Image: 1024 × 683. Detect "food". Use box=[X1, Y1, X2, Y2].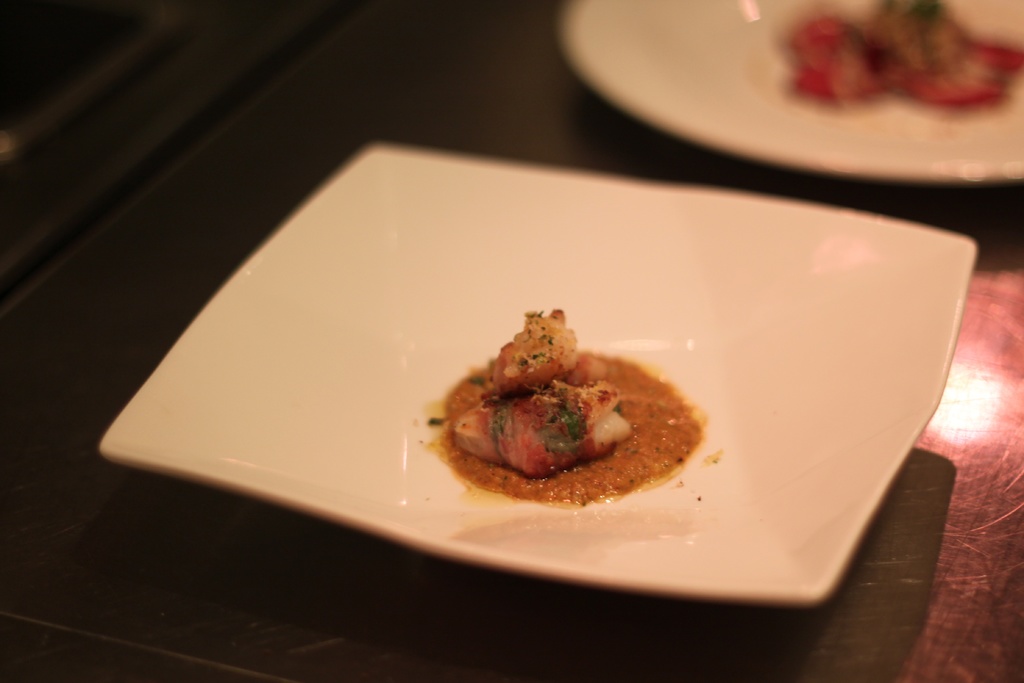
box=[783, 0, 1023, 114].
